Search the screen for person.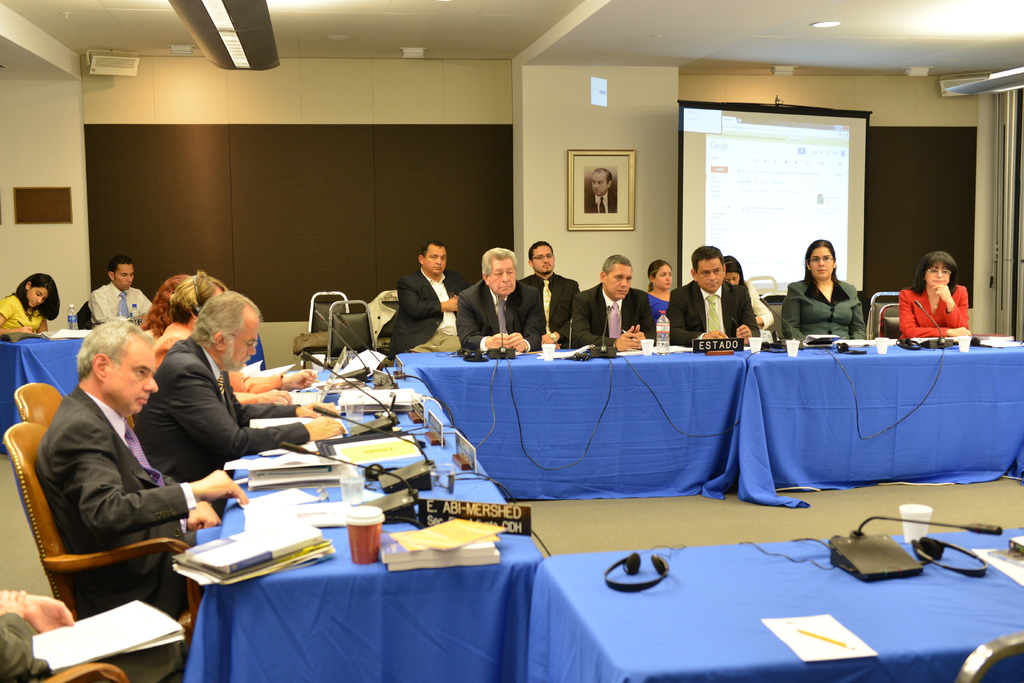
Found at x1=145 y1=276 x2=195 y2=338.
